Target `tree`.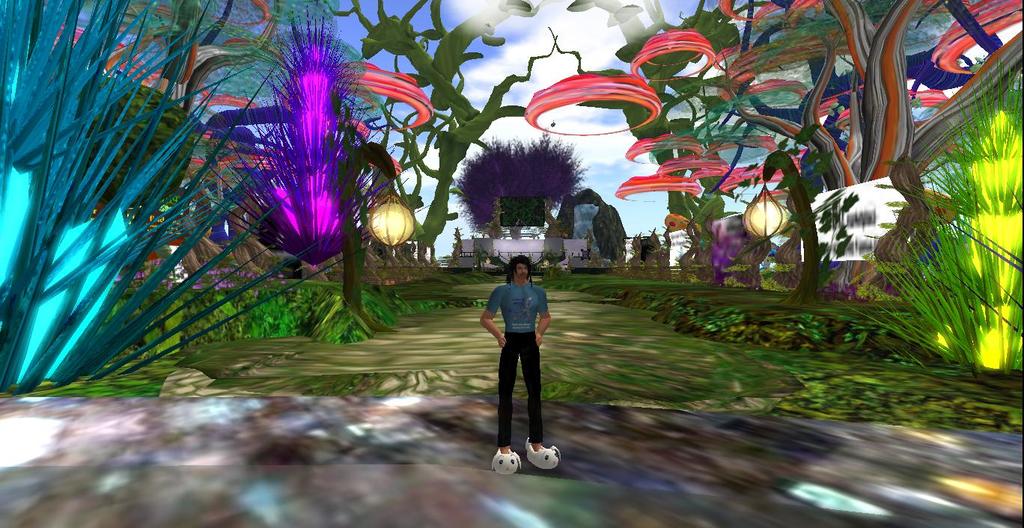
Target region: bbox=(145, 0, 365, 135).
